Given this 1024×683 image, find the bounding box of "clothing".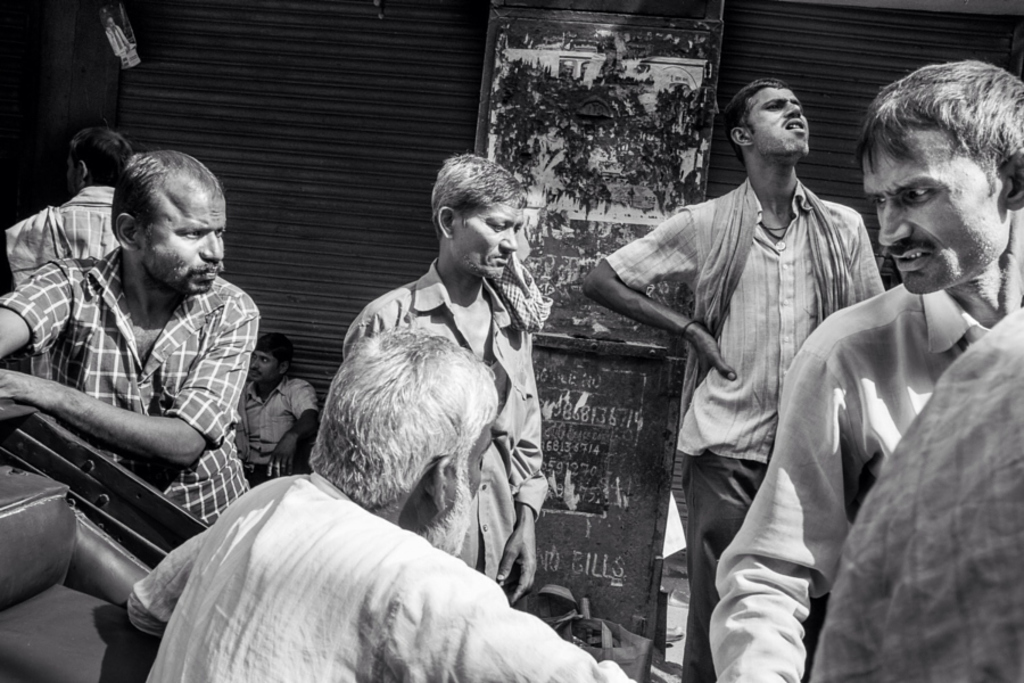
(5,245,261,529).
